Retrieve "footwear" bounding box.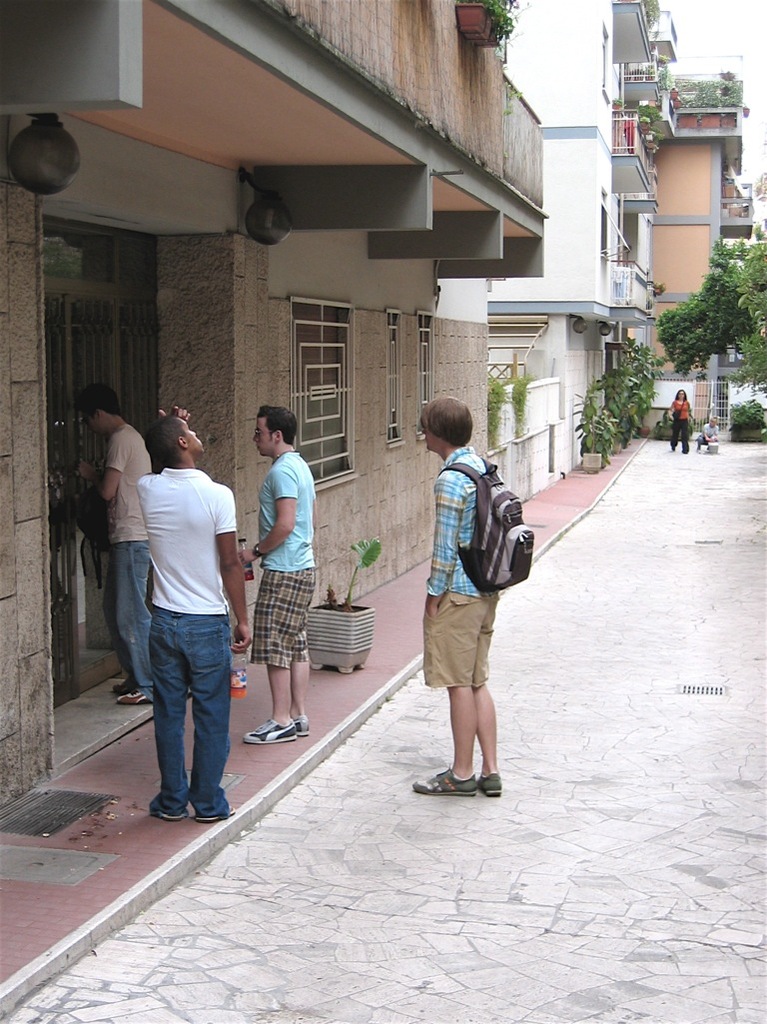
Bounding box: rect(242, 713, 297, 741).
